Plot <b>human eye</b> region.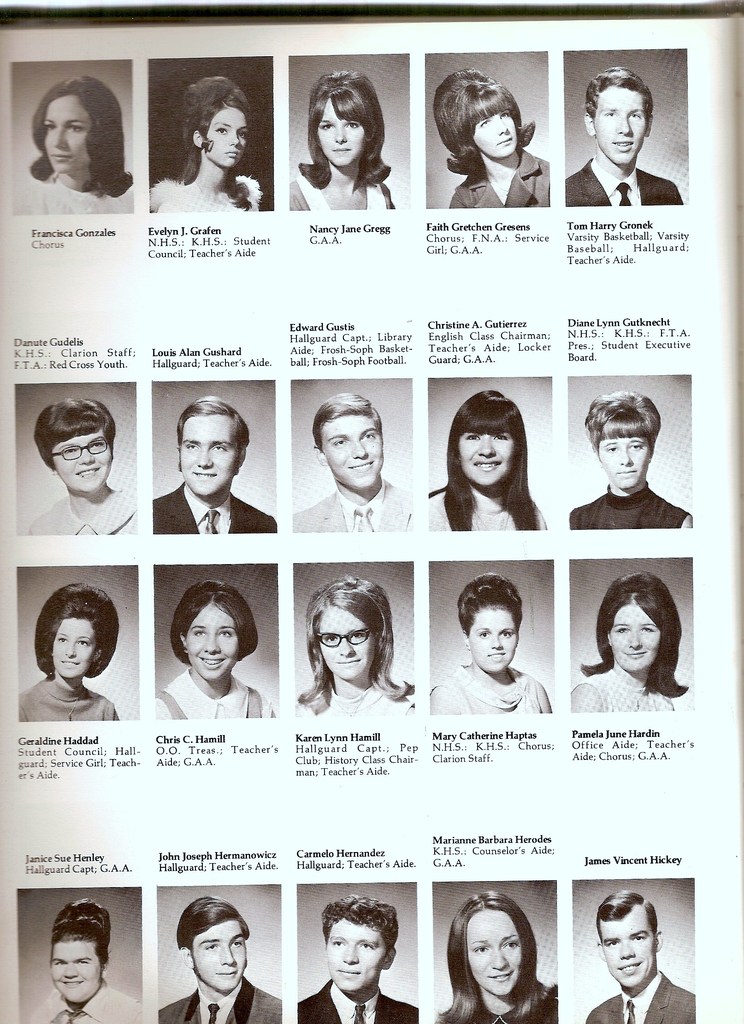
Plotted at x1=39, y1=118, x2=60, y2=134.
